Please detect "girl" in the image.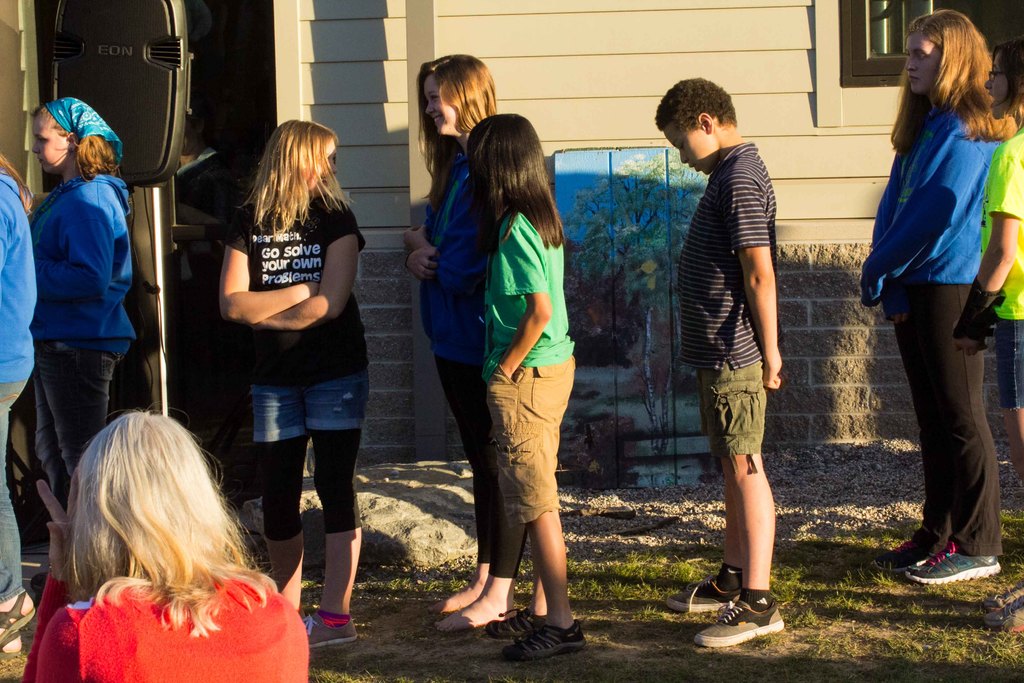
(x1=214, y1=119, x2=369, y2=643).
